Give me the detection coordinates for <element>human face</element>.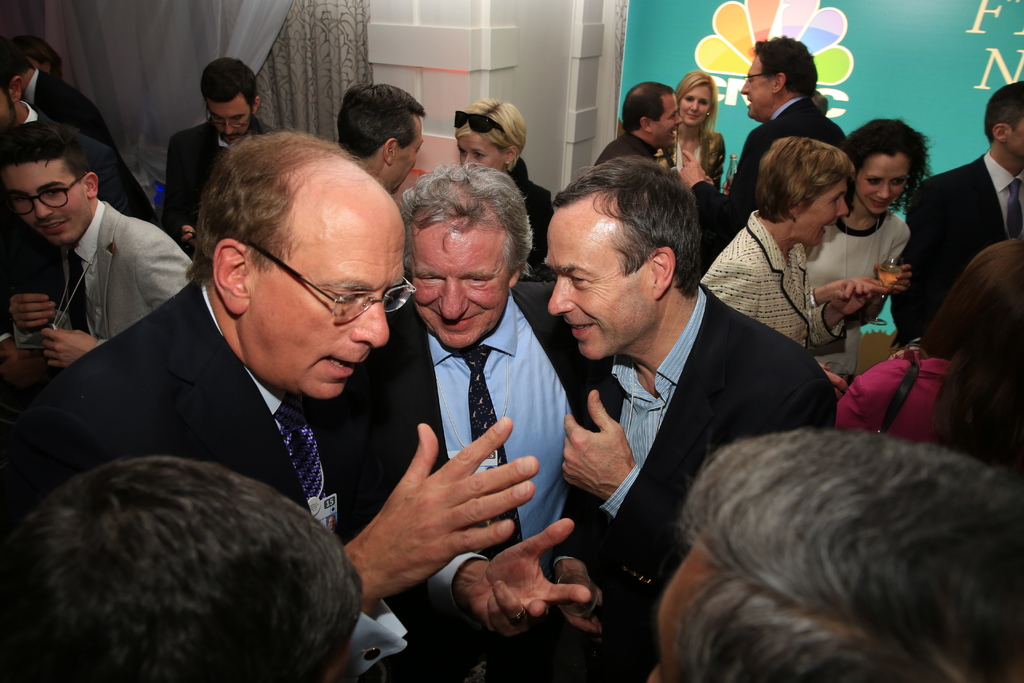
box=[650, 94, 682, 143].
